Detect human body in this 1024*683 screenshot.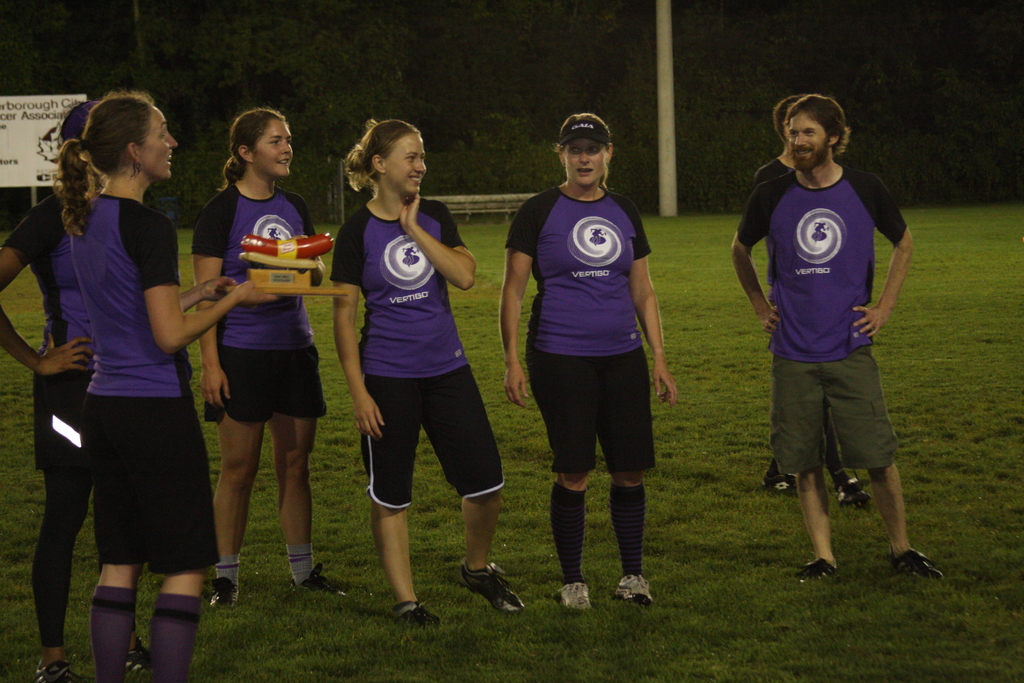
Detection: crop(732, 170, 945, 580).
